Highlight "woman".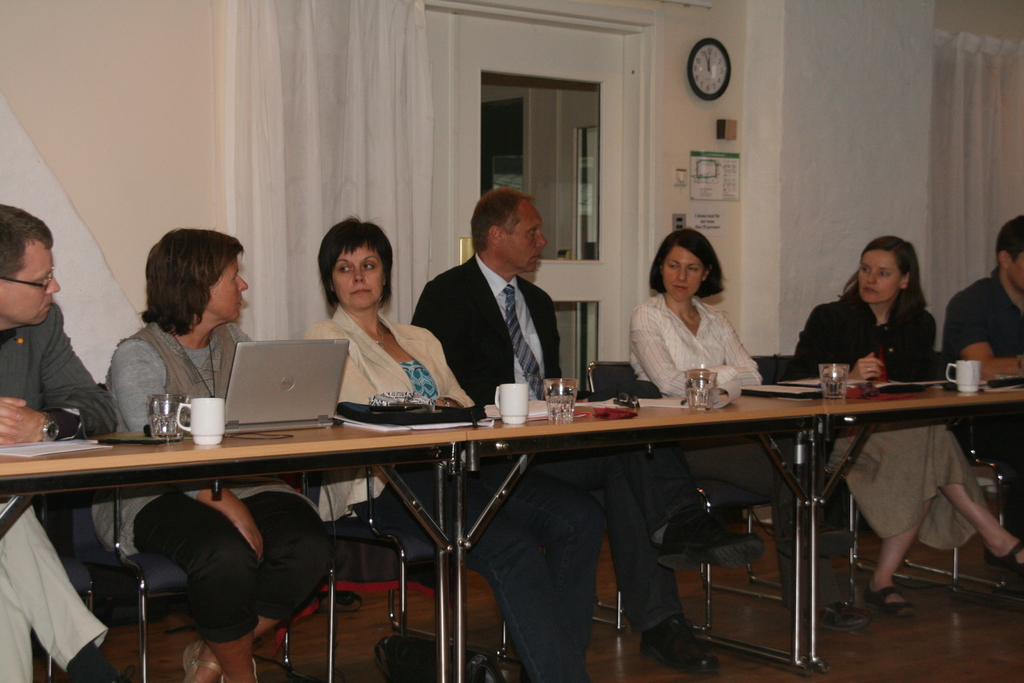
Highlighted region: (102, 217, 353, 682).
